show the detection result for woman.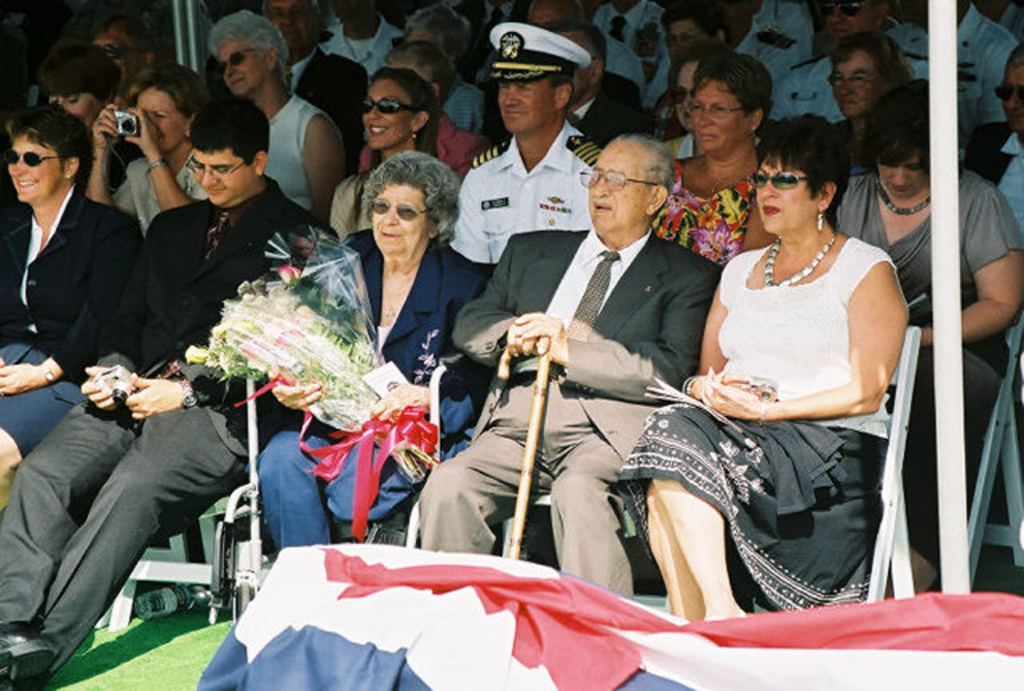
locate(358, 35, 480, 171).
